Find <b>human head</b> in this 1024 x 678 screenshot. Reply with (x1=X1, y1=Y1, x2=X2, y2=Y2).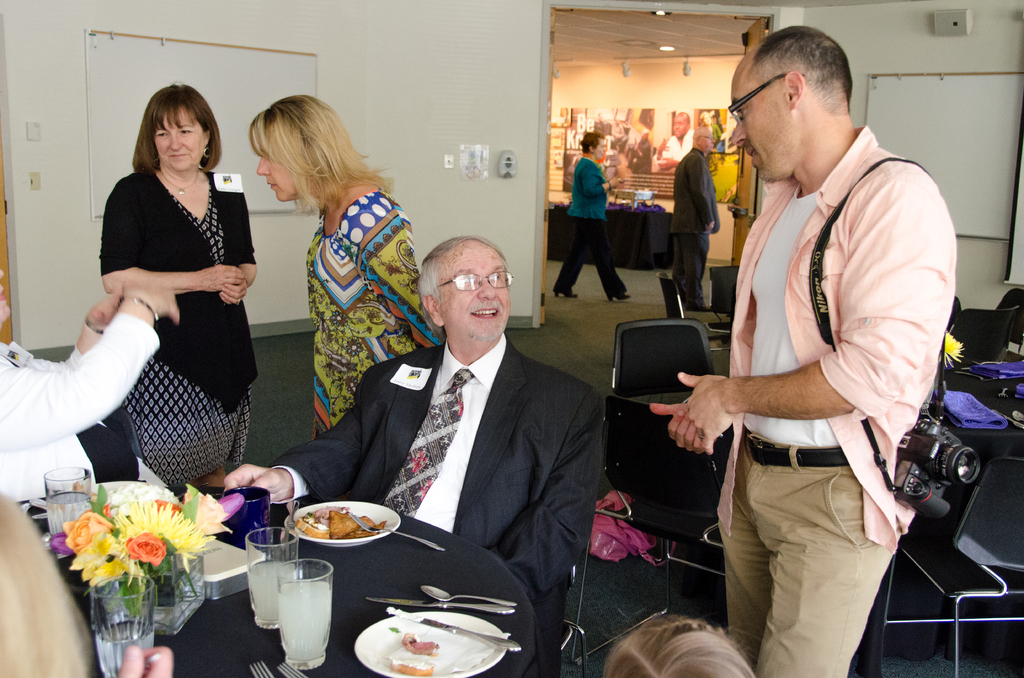
(x1=728, y1=25, x2=867, y2=183).
